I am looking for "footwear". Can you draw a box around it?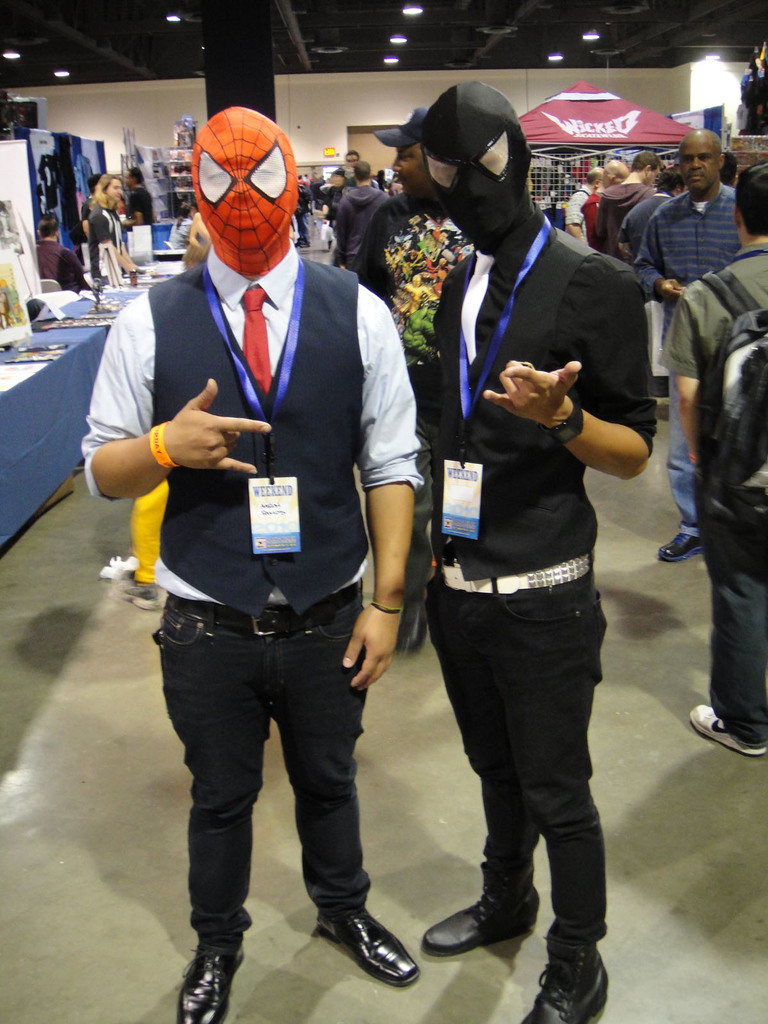
Sure, the bounding box is 689 703 767 760.
